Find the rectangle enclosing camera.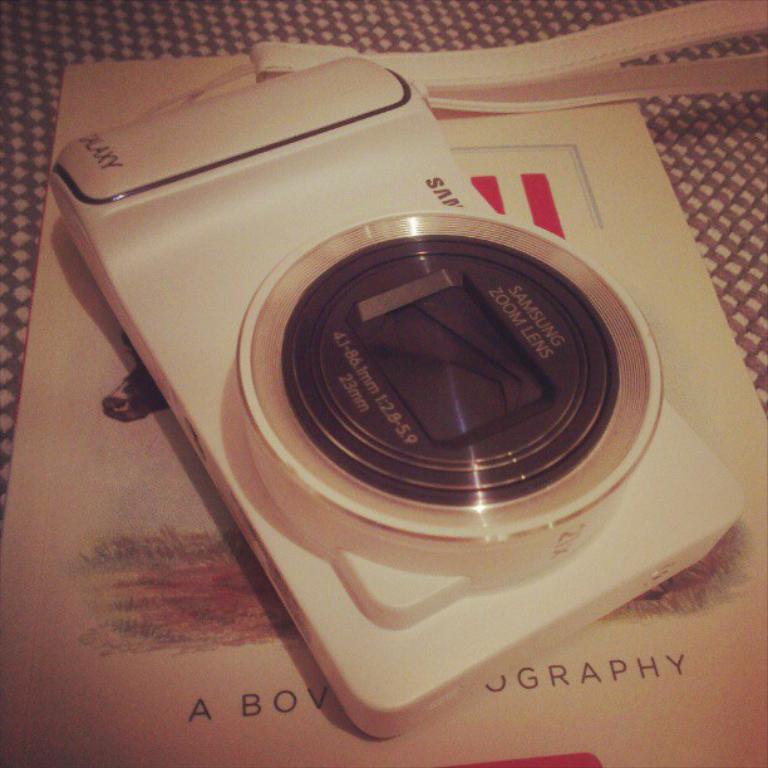
59:73:703:755.
